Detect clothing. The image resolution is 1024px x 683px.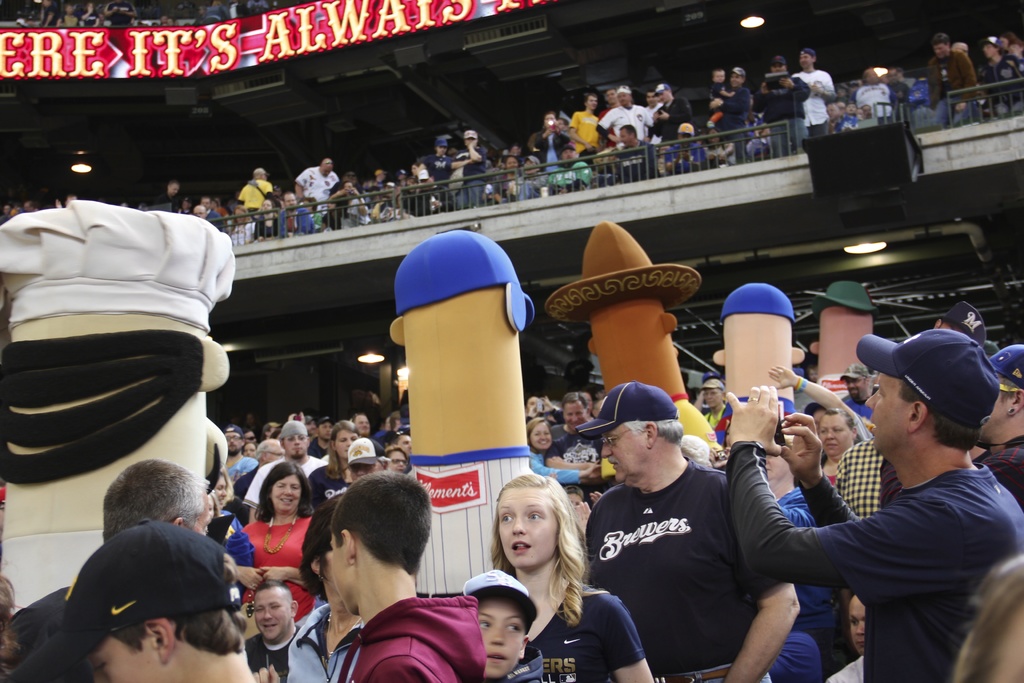
select_region(588, 433, 772, 662).
